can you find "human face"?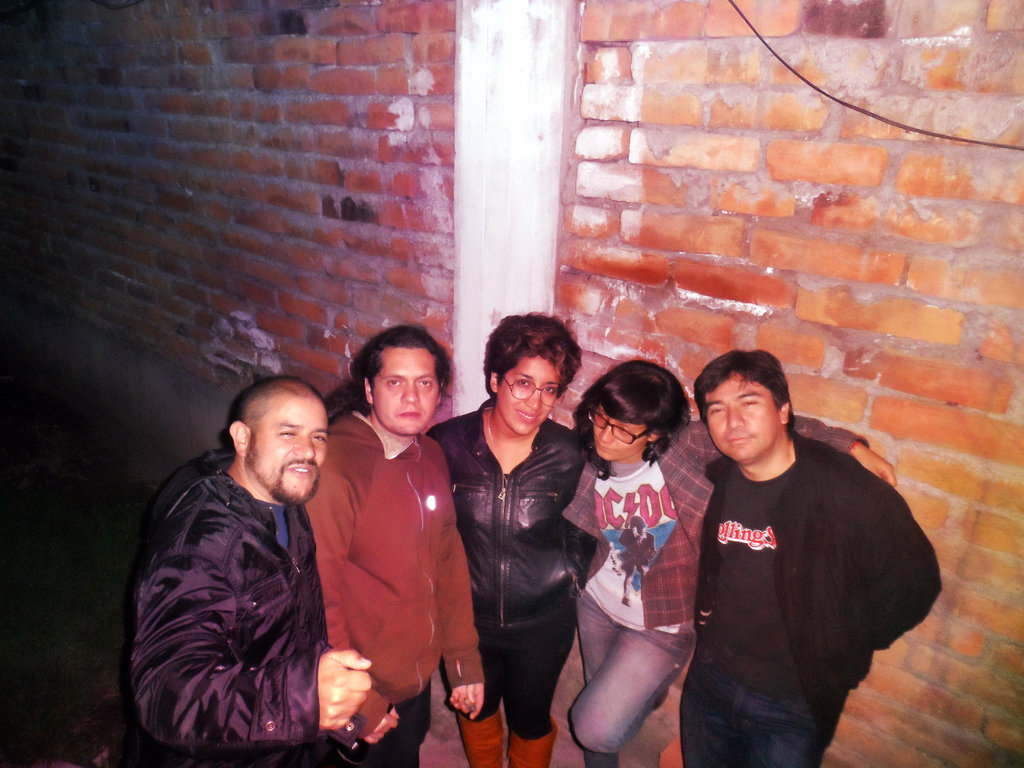
Yes, bounding box: (375, 351, 439, 436).
